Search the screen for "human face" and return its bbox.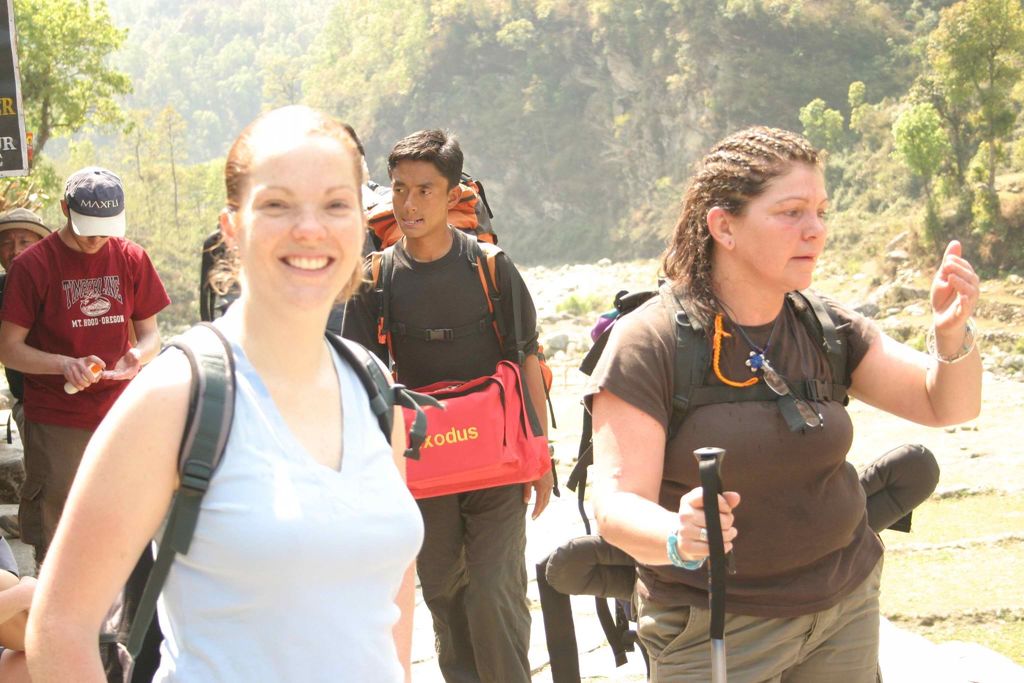
Found: Rect(244, 143, 365, 303).
